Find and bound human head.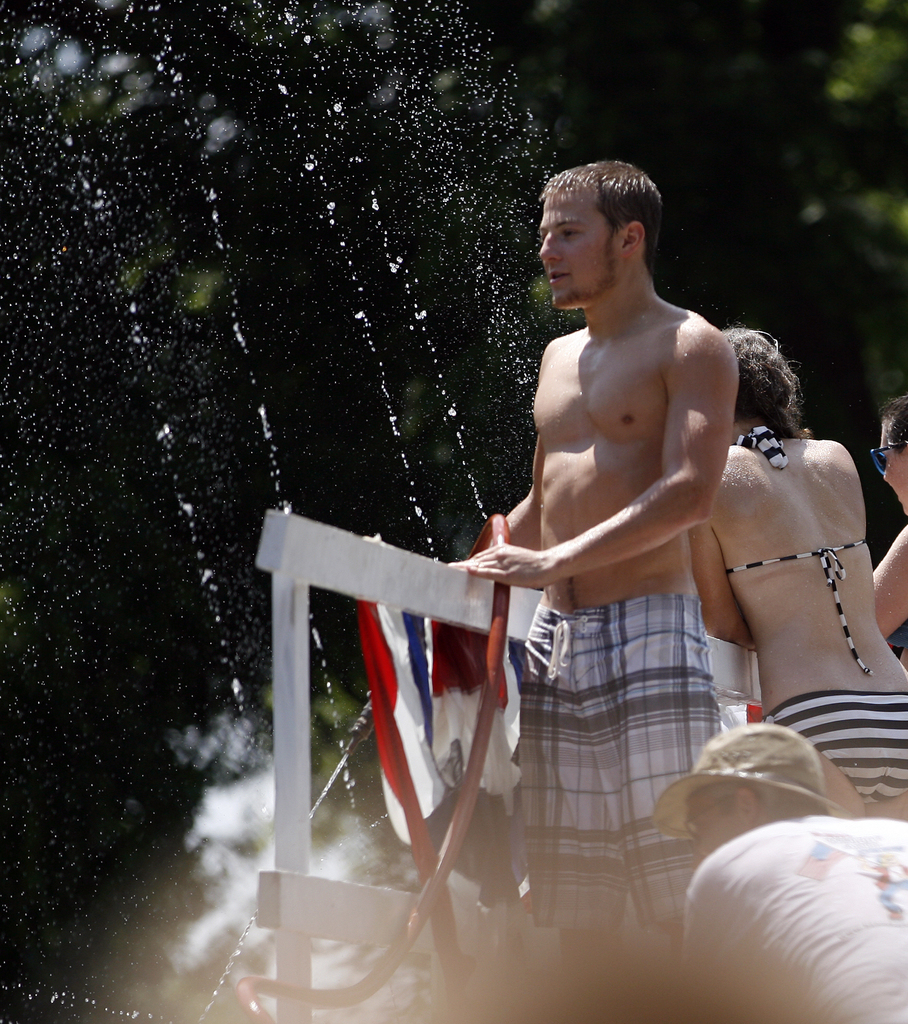
Bound: locate(649, 719, 831, 868).
